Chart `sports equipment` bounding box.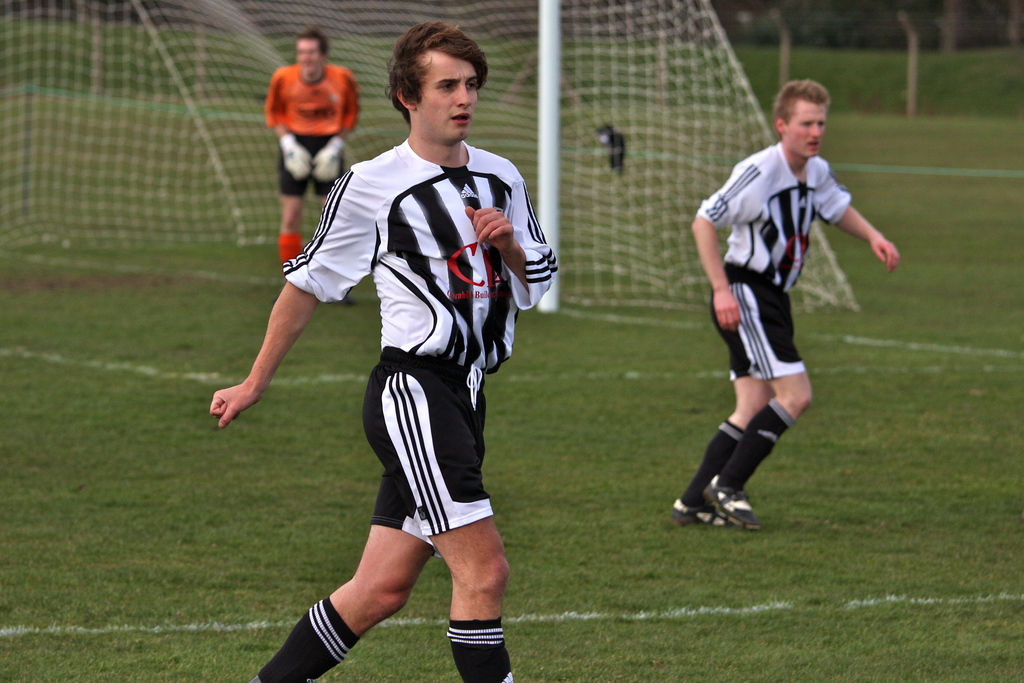
Charted: box=[1, 0, 851, 315].
